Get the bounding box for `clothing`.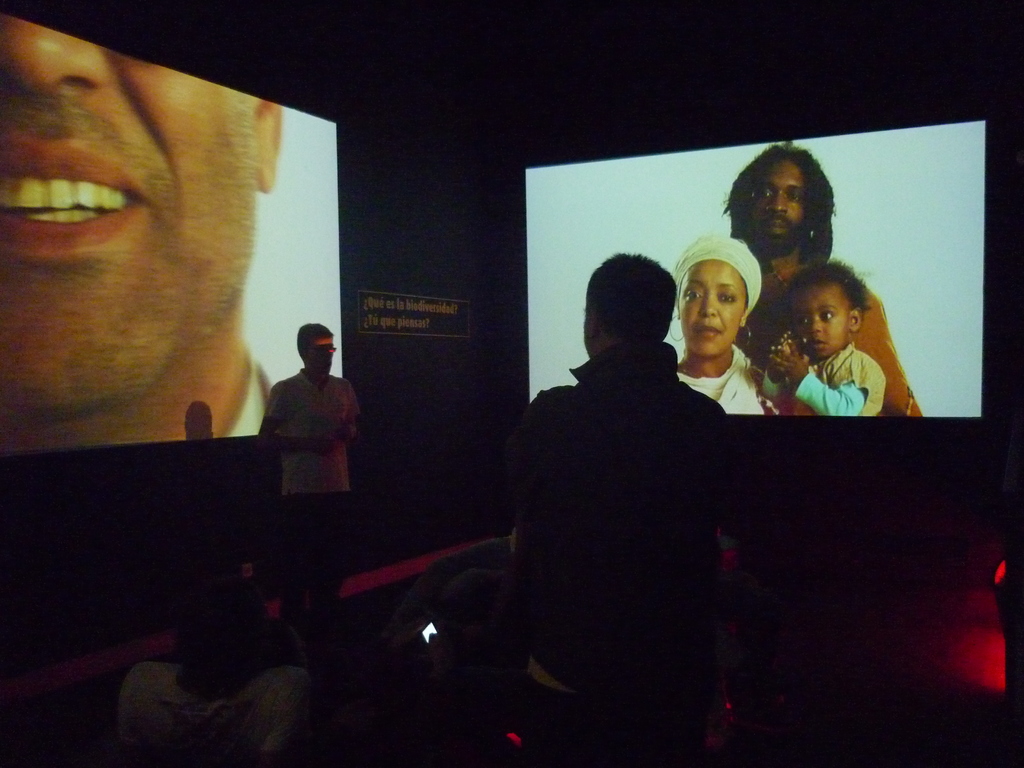
[108,657,323,766].
